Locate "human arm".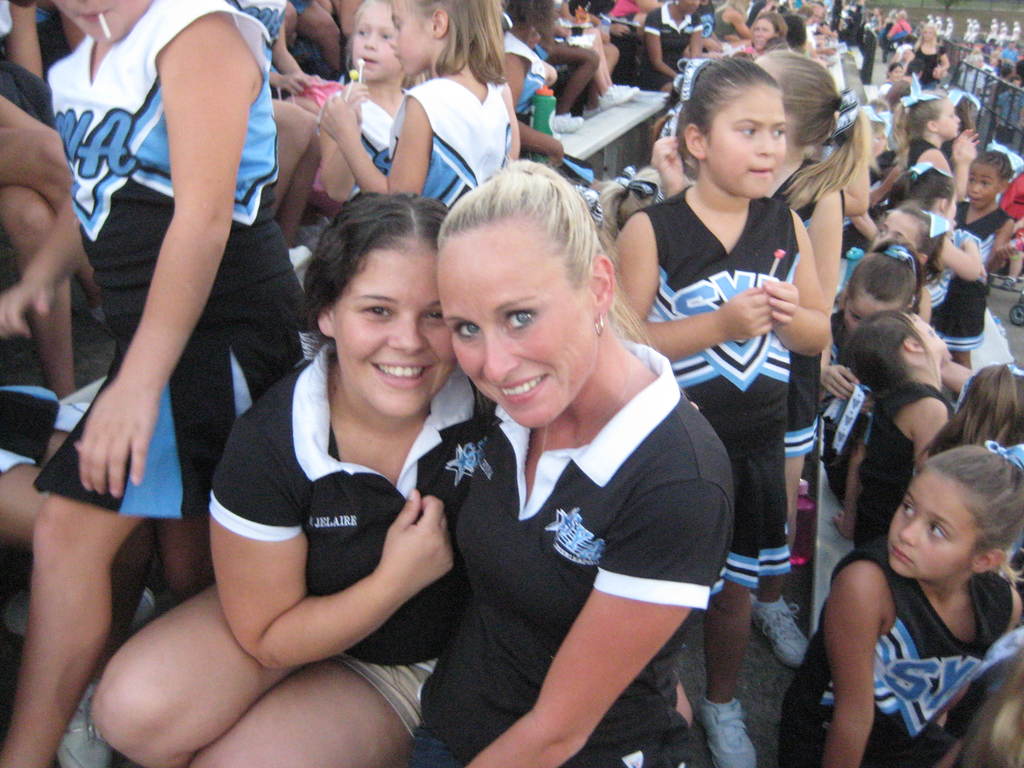
Bounding box: BBox(687, 13, 697, 61).
